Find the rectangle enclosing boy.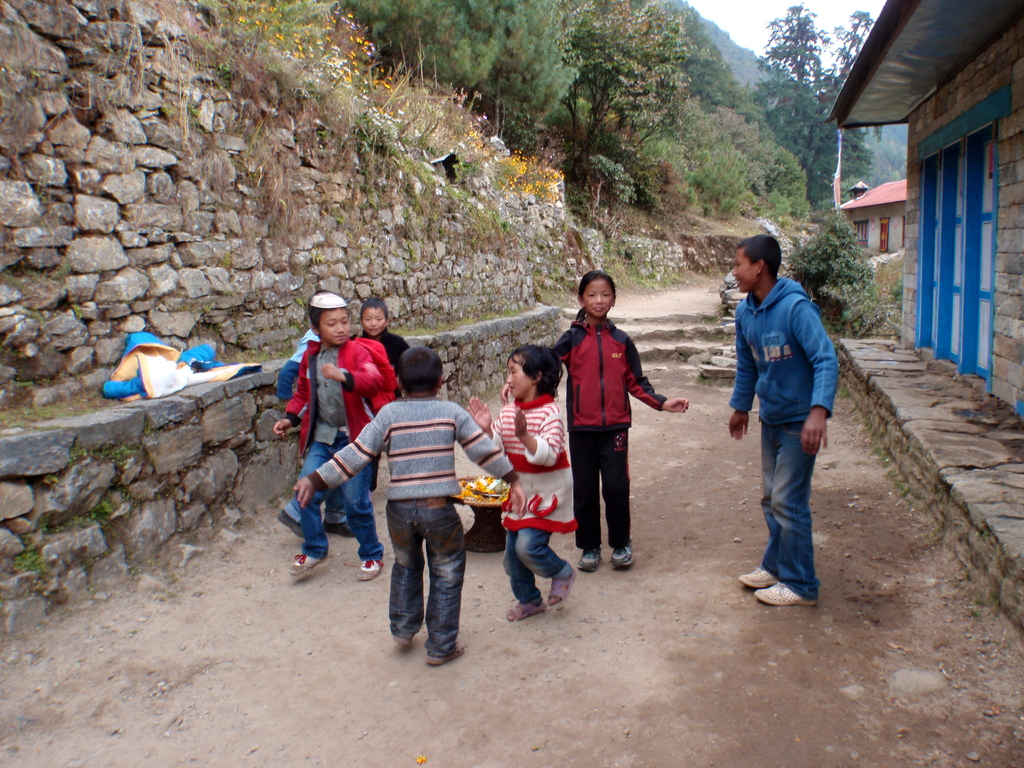
l=299, t=339, r=526, b=688.
